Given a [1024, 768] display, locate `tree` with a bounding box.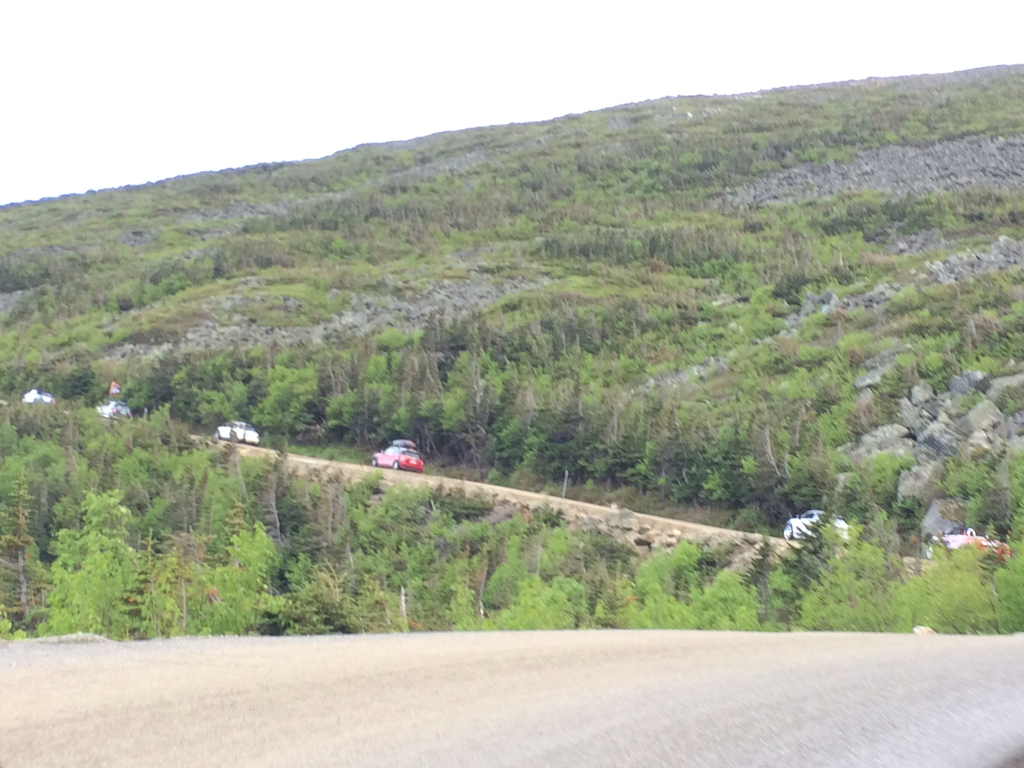
Located: BBox(36, 489, 287, 647).
